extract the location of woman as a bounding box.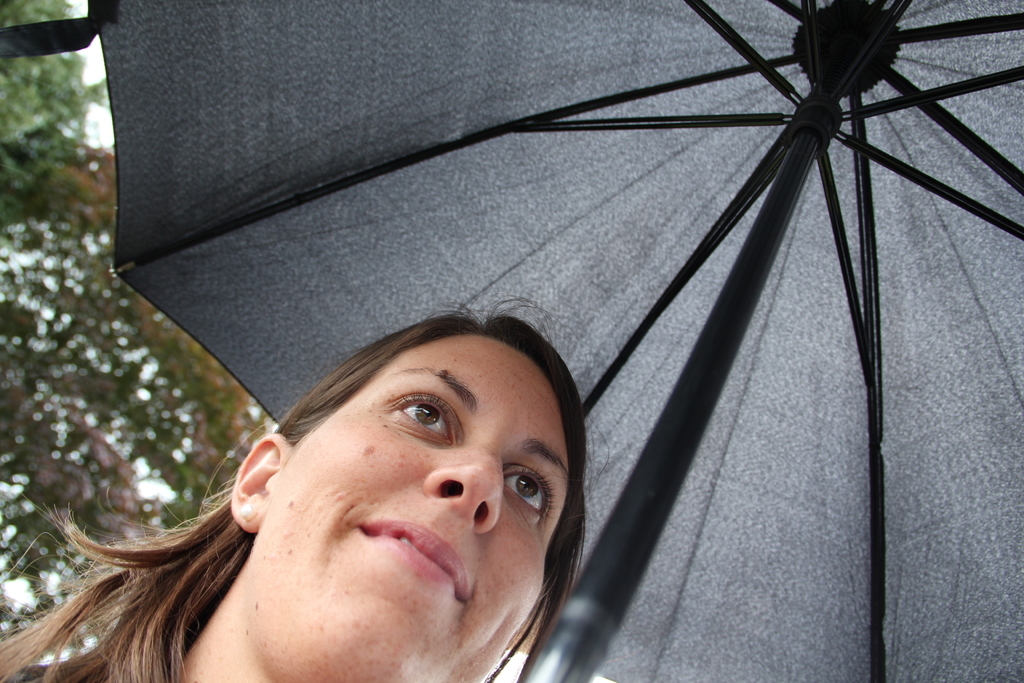
bbox=[0, 278, 596, 682].
